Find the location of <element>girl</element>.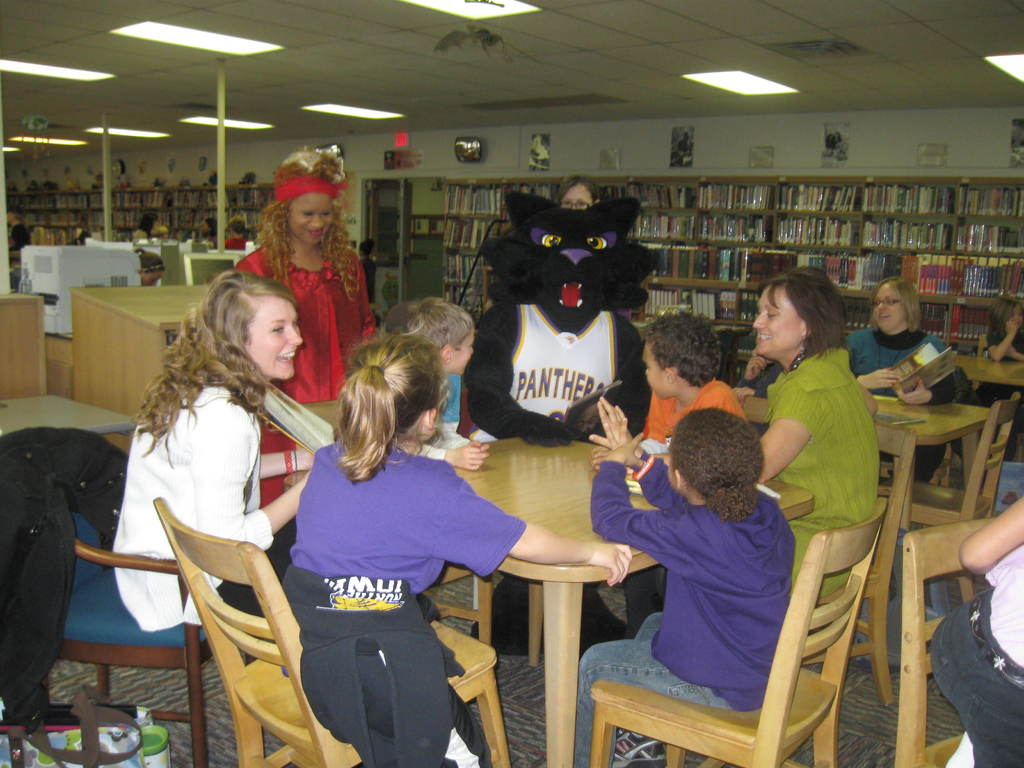
Location: 278 332 634 765.
